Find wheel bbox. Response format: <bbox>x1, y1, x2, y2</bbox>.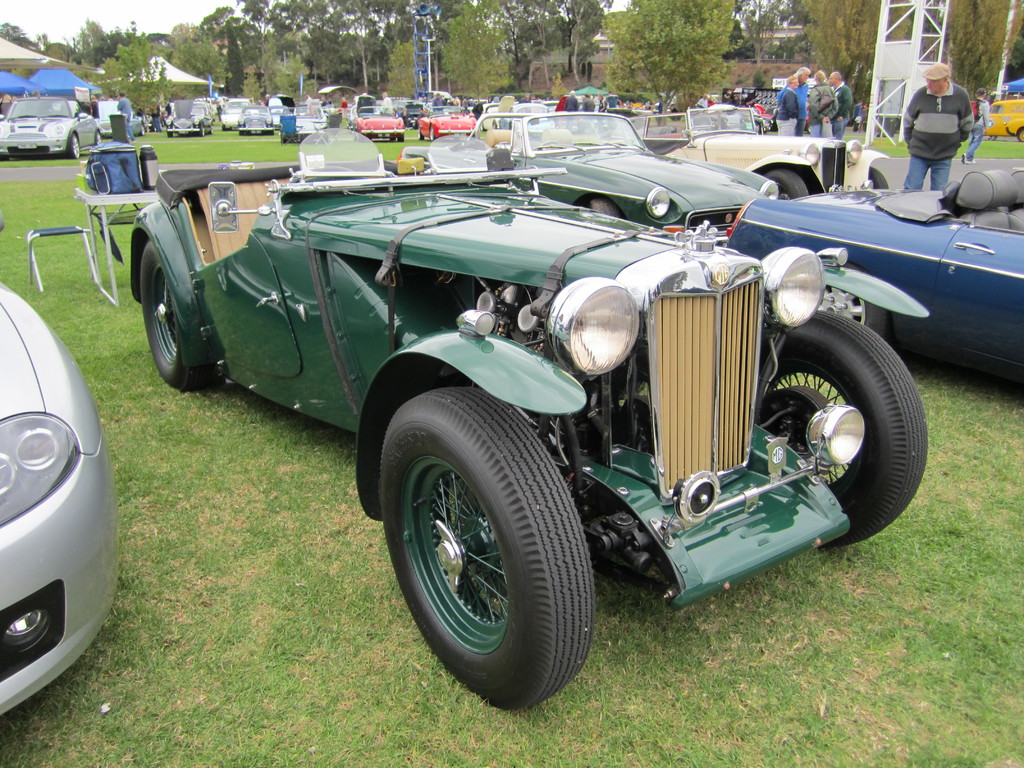
<bbox>765, 169, 808, 202</bbox>.
